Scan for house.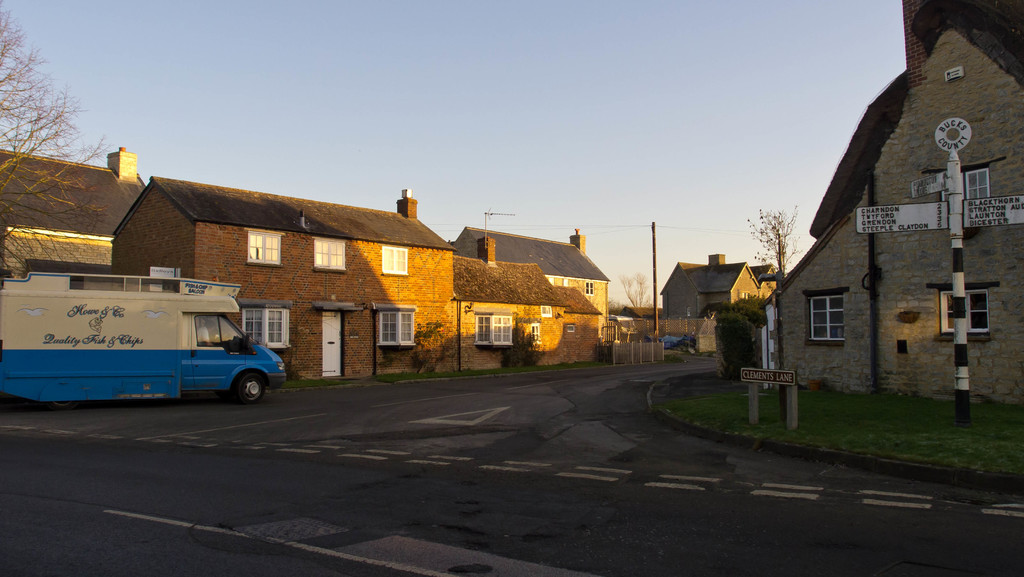
Scan result: <bbox>756, 0, 1023, 407</bbox>.
